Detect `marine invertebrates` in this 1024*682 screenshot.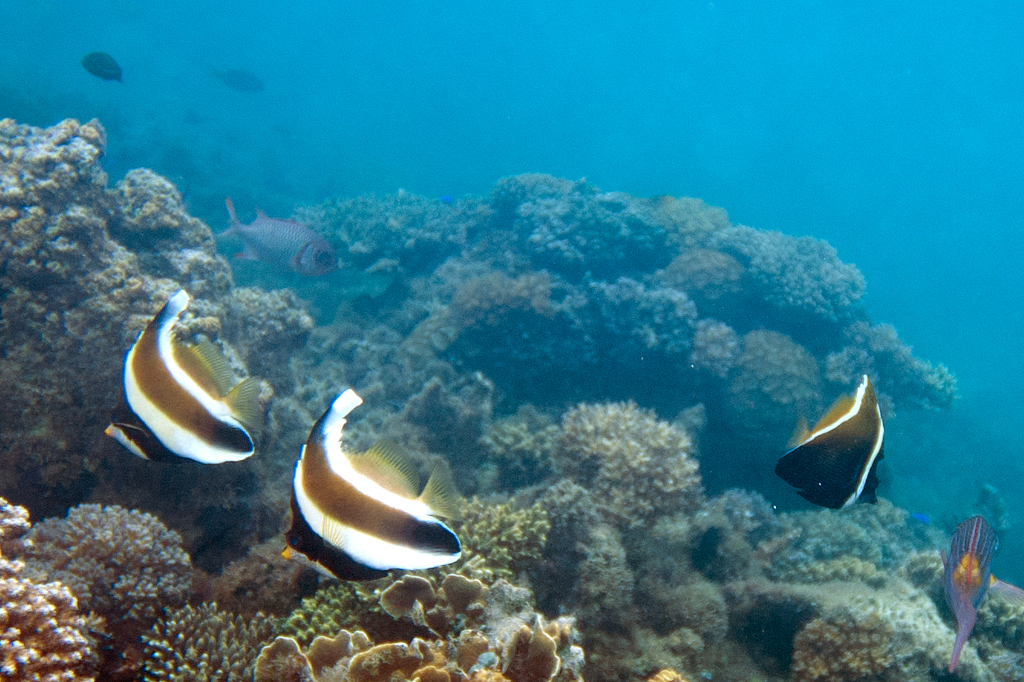
Detection: box=[0, 109, 316, 521].
